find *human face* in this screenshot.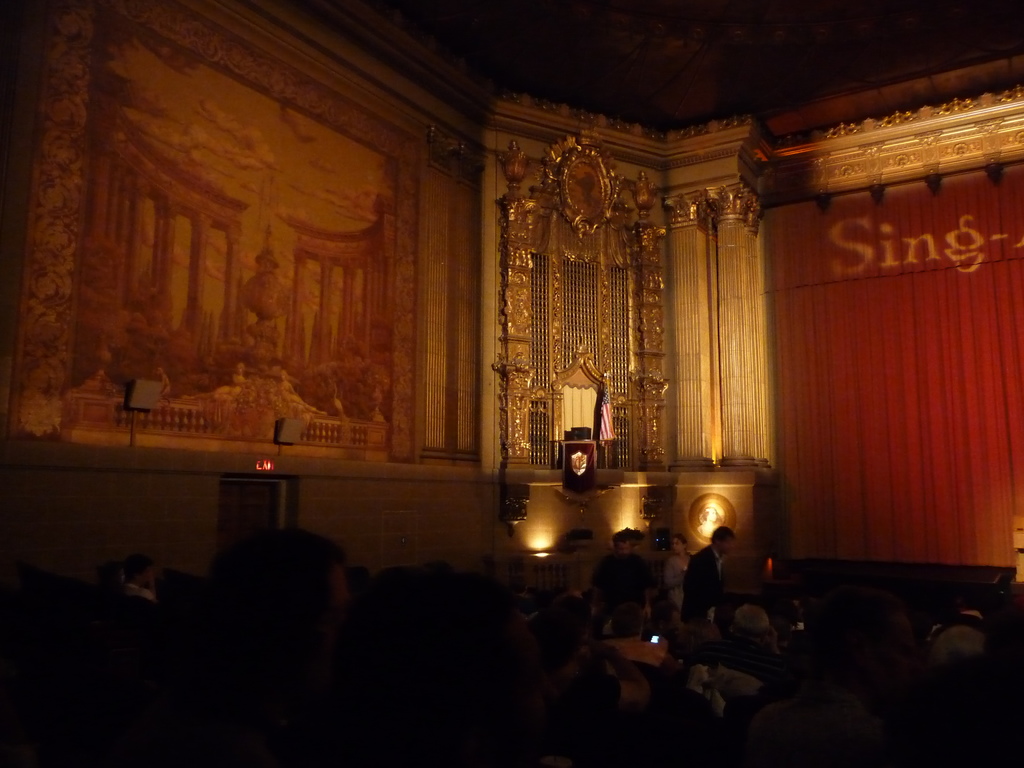
The bounding box for *human face* is rect(674, 537, 684, 553).
